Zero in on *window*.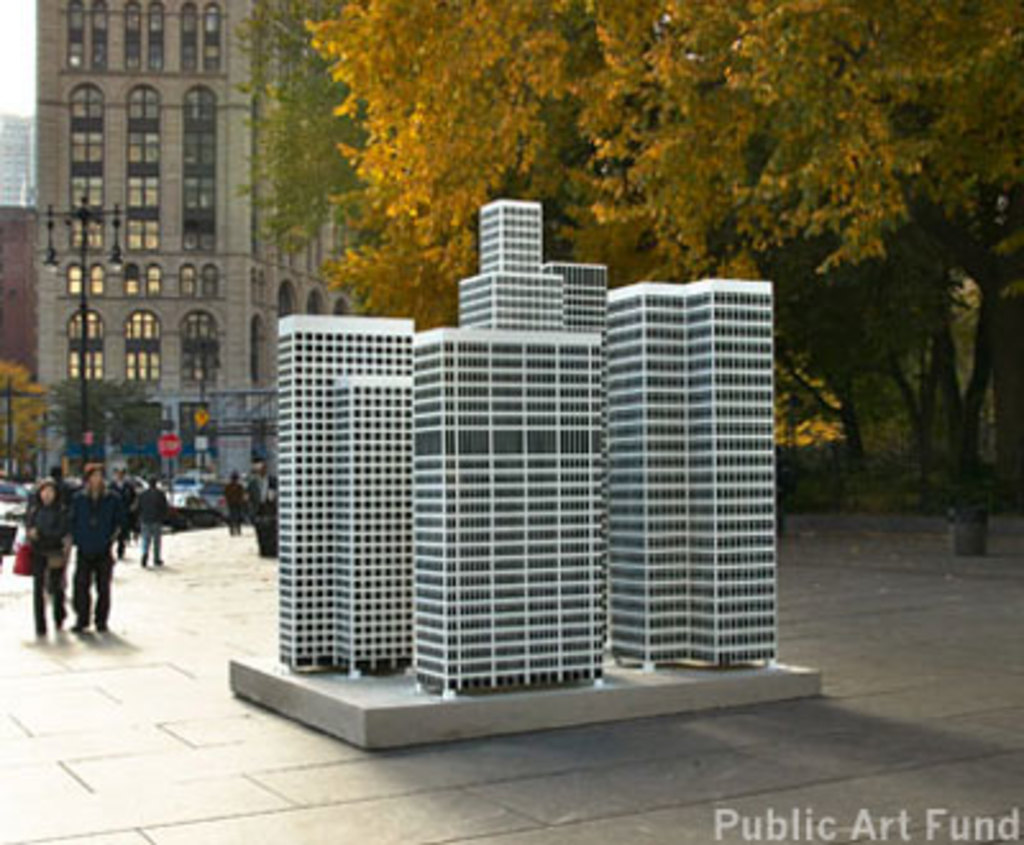
Zeroed in: x1=307, y1=289, x2=325, y2=307.
